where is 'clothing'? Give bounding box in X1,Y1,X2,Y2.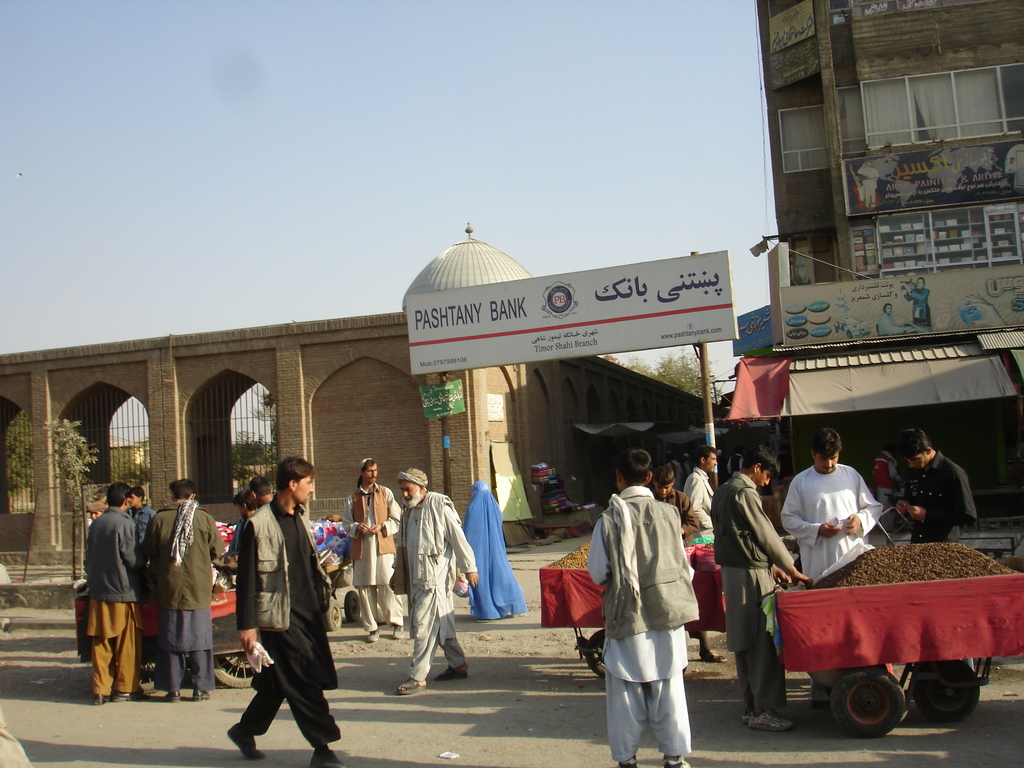
659,488,700,546.
